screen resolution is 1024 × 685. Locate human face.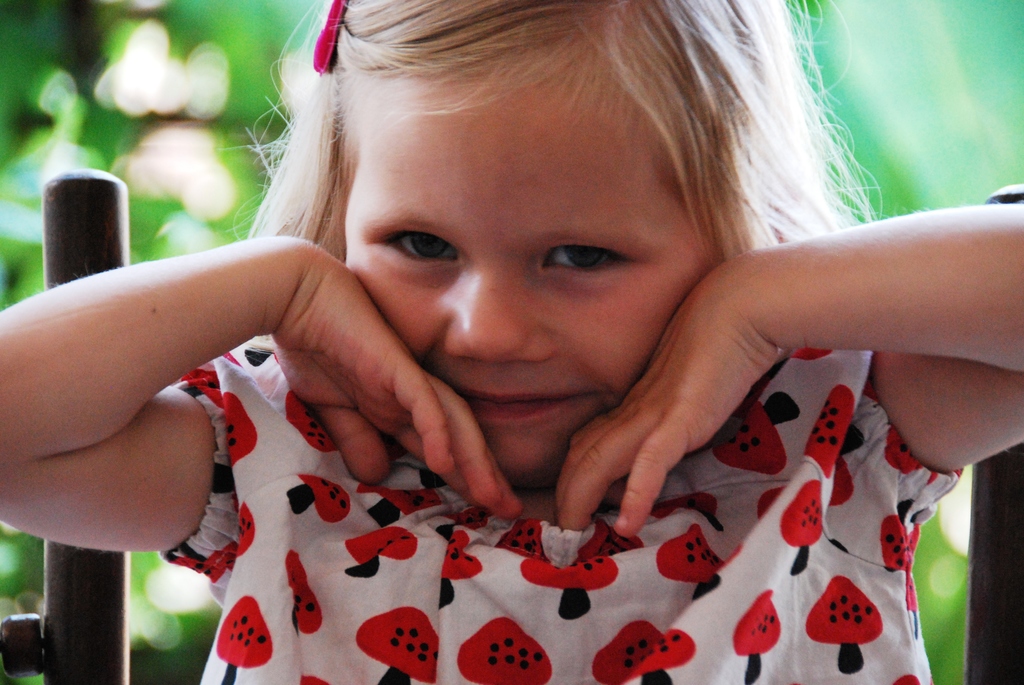
339/72/710/476.
